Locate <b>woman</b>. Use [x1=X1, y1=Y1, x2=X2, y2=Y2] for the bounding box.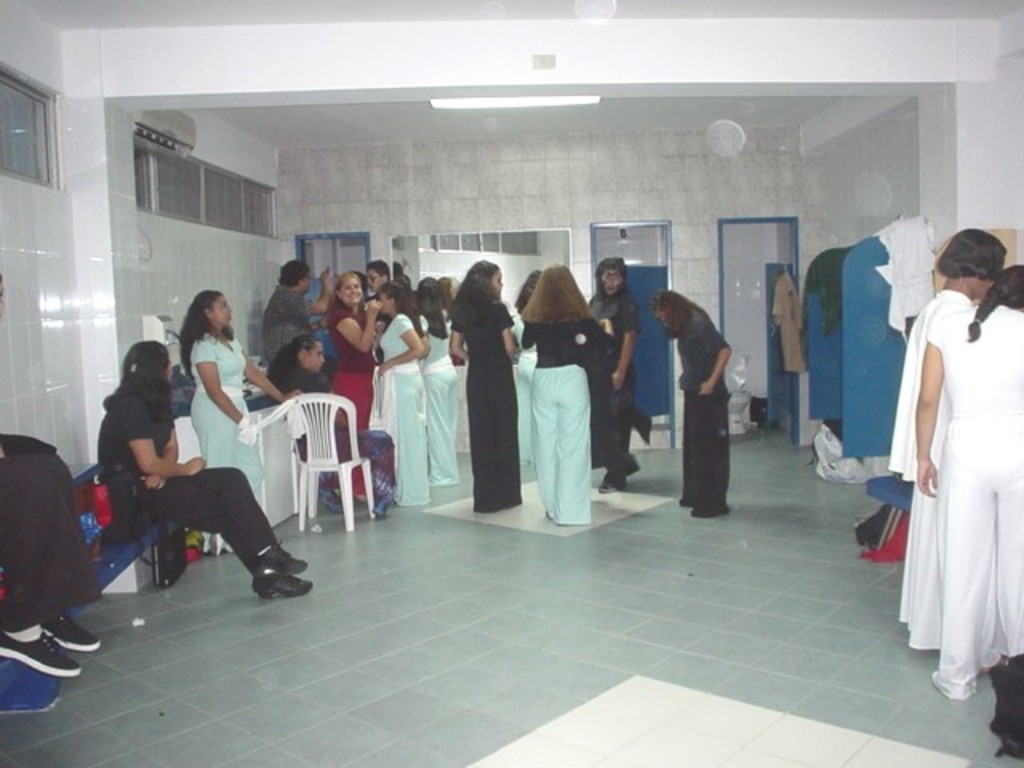
[x1=269, y1=338, x2=394, y2=520].
